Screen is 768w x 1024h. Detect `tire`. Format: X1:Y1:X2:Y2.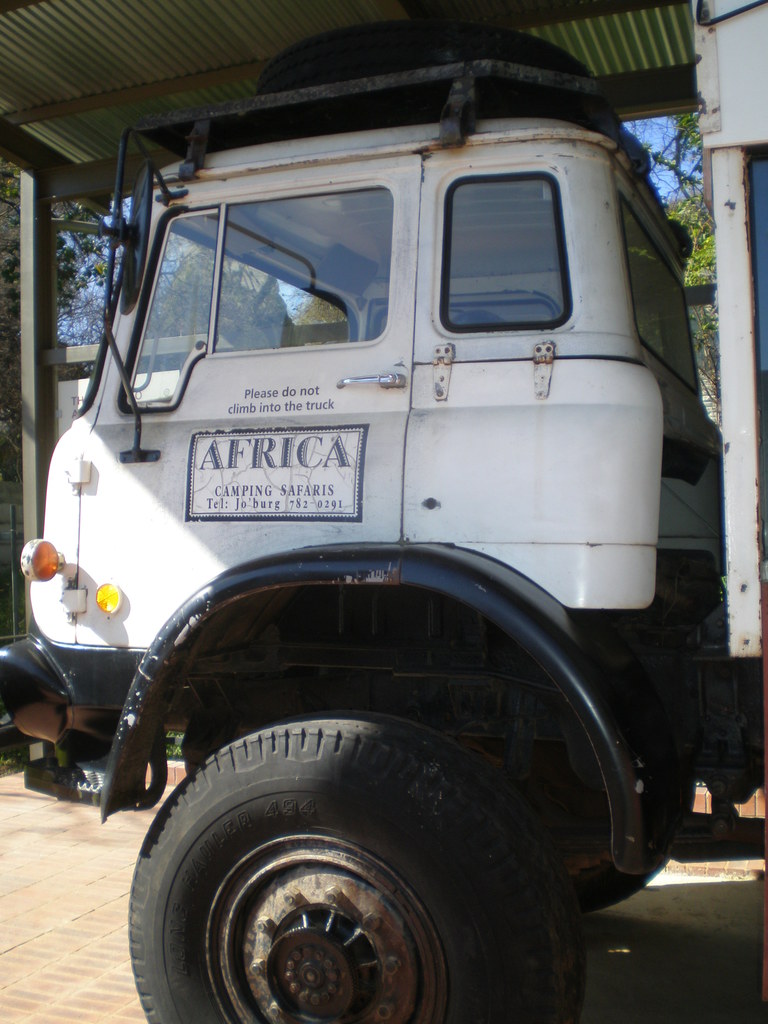
564:753:696:918.
